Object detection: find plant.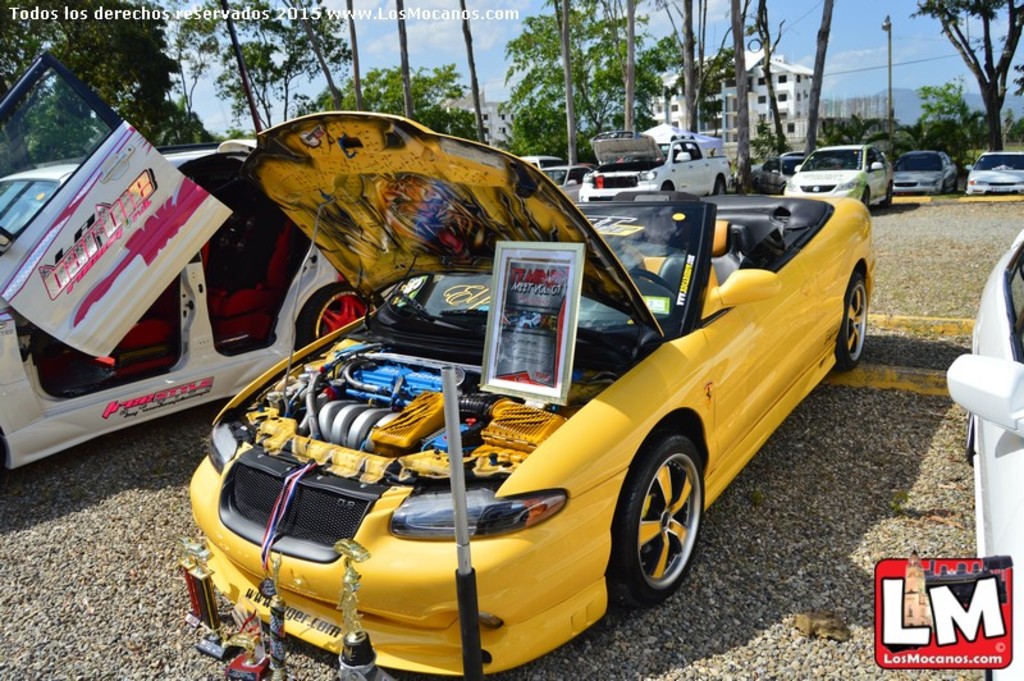
[x1=727, y1=154, x2=764, y2=178].
